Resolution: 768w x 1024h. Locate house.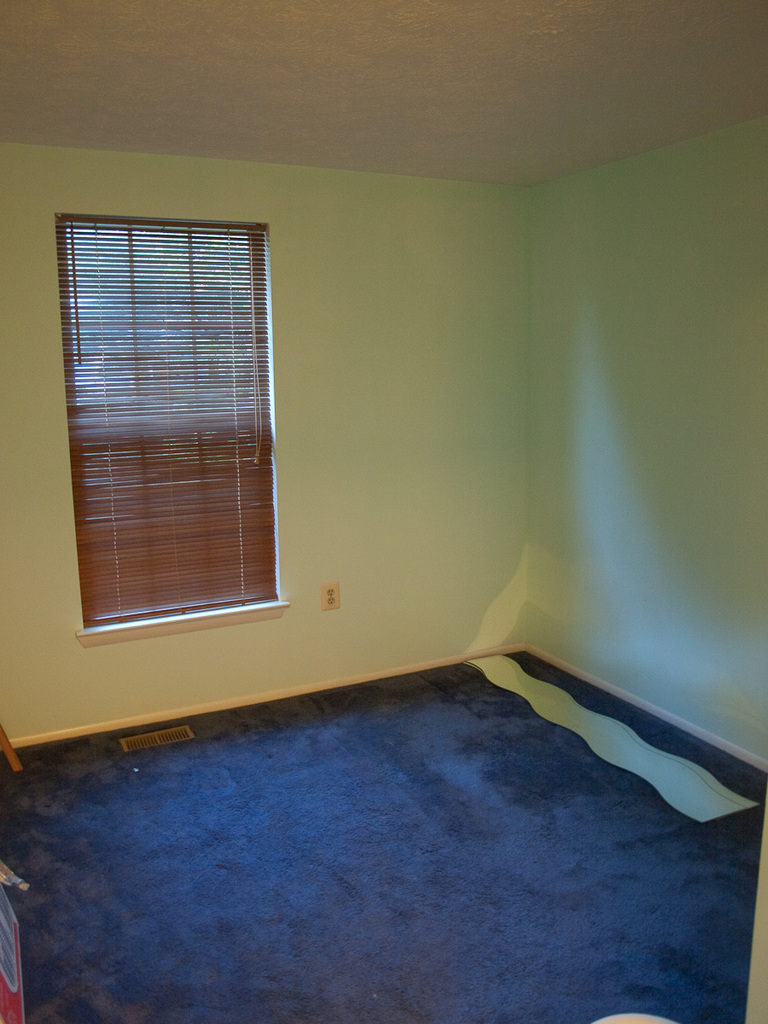
[0,0,767,1023].
